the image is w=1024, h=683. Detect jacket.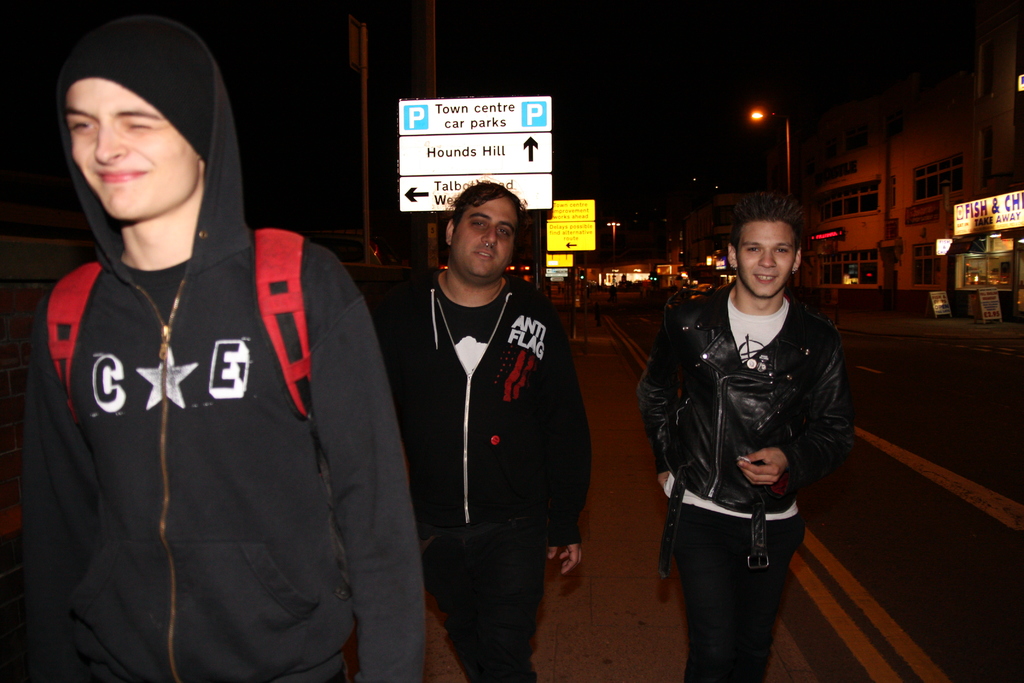
Detection: select_region(377, 269, 586, 536).
